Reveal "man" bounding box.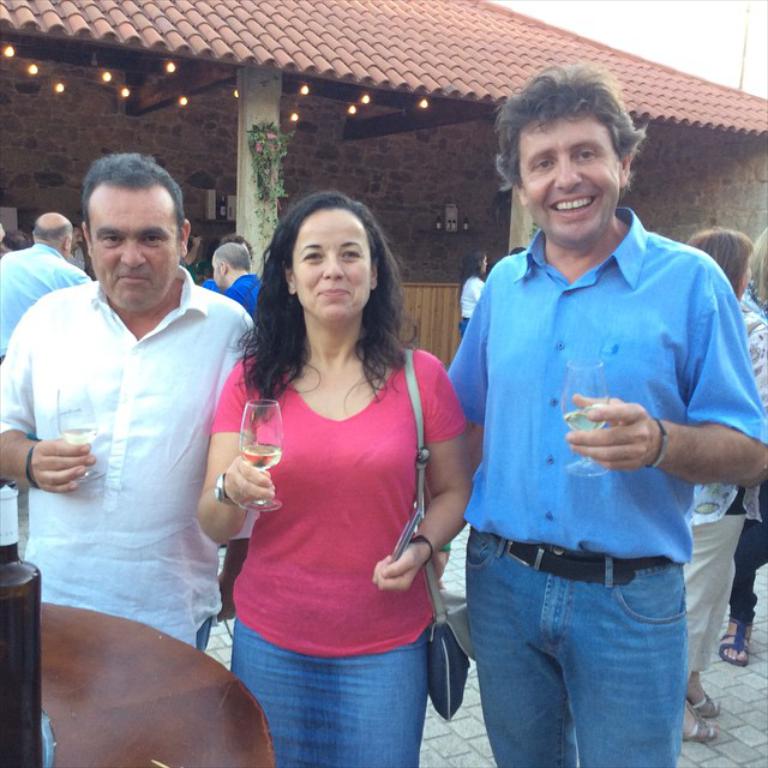
Revealed: (x1=205, y1=241, x2=272, y2=324).
